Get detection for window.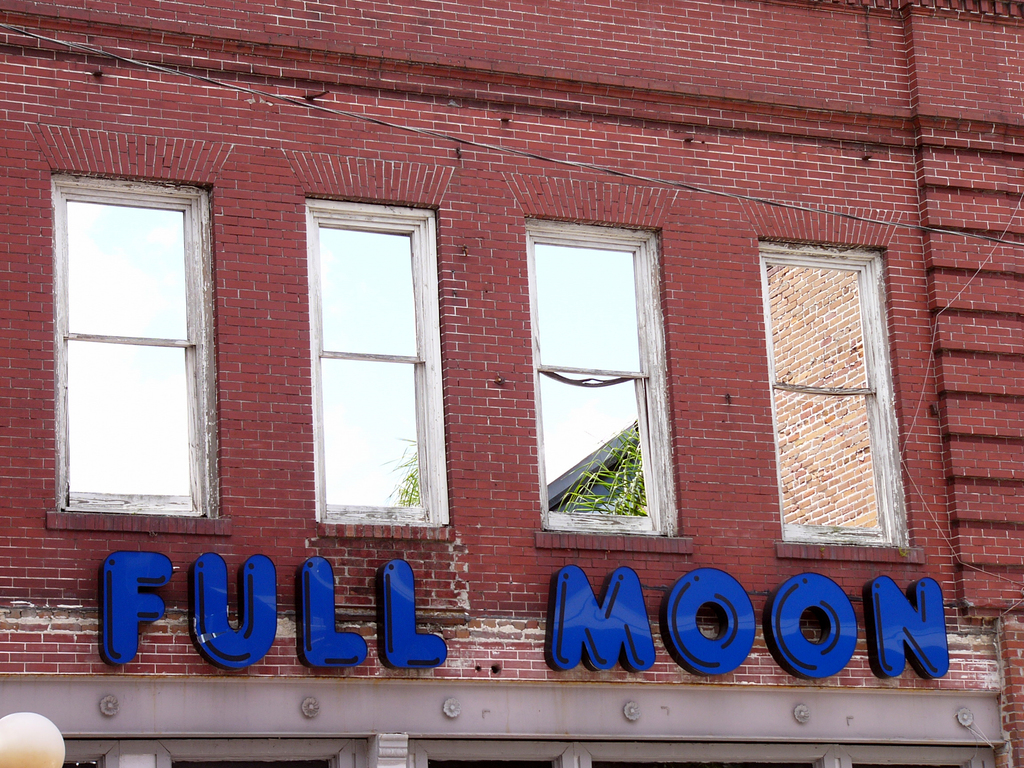
Detection: rect(761, 239, 916, 569).
